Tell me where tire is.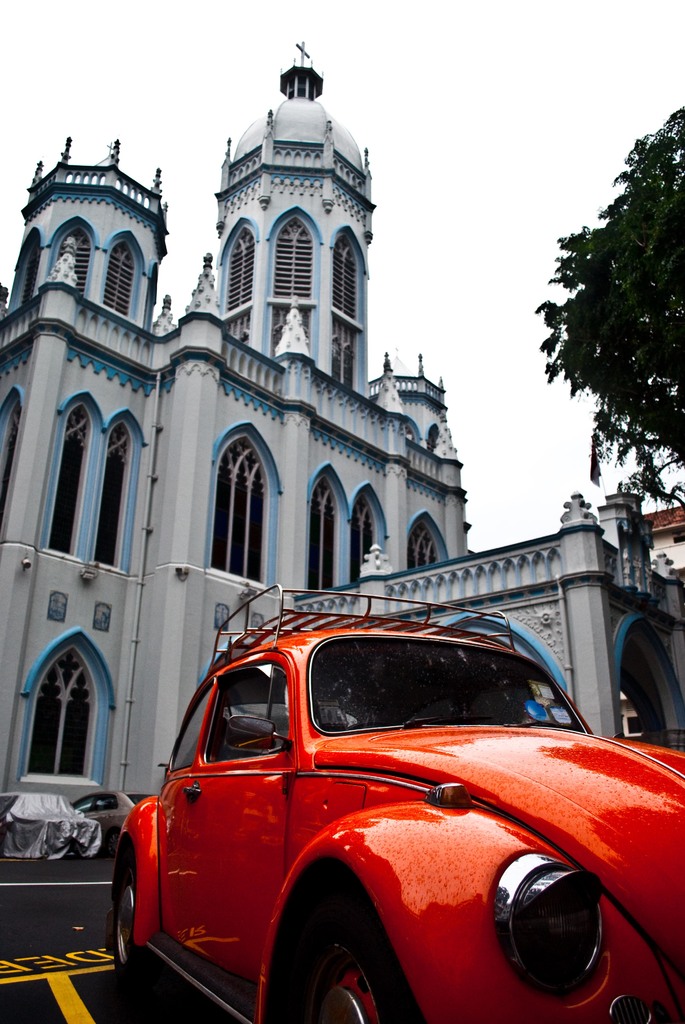
tire is at locate(105, 830, 126, 858).
